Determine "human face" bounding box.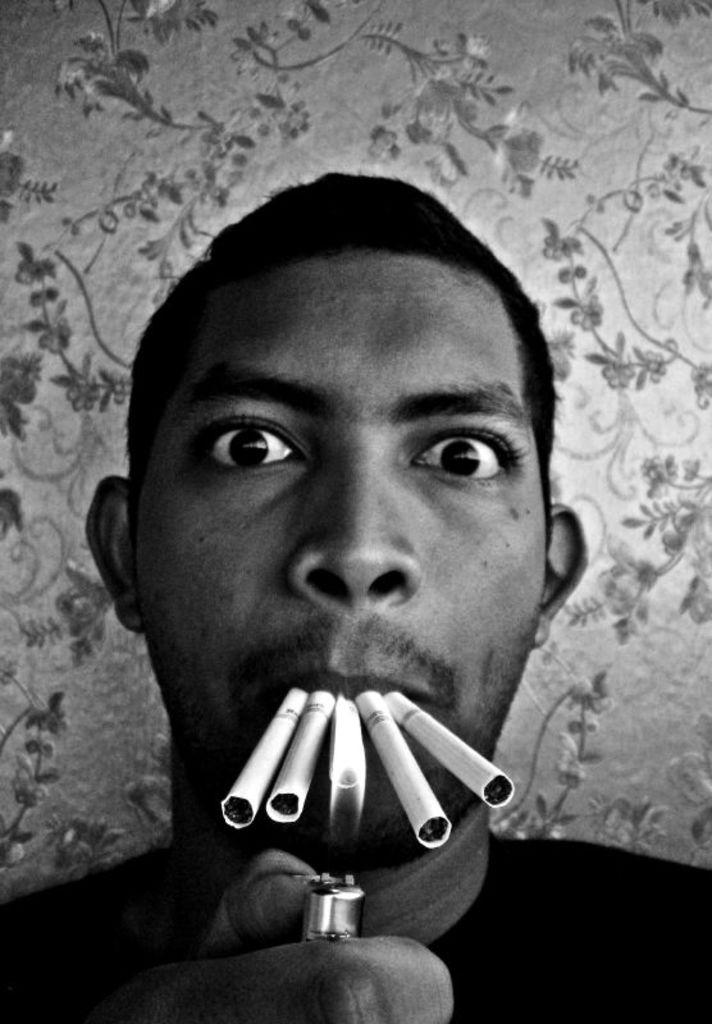
Determined: (x1=151, y1=250, x2=547, y2=820).
